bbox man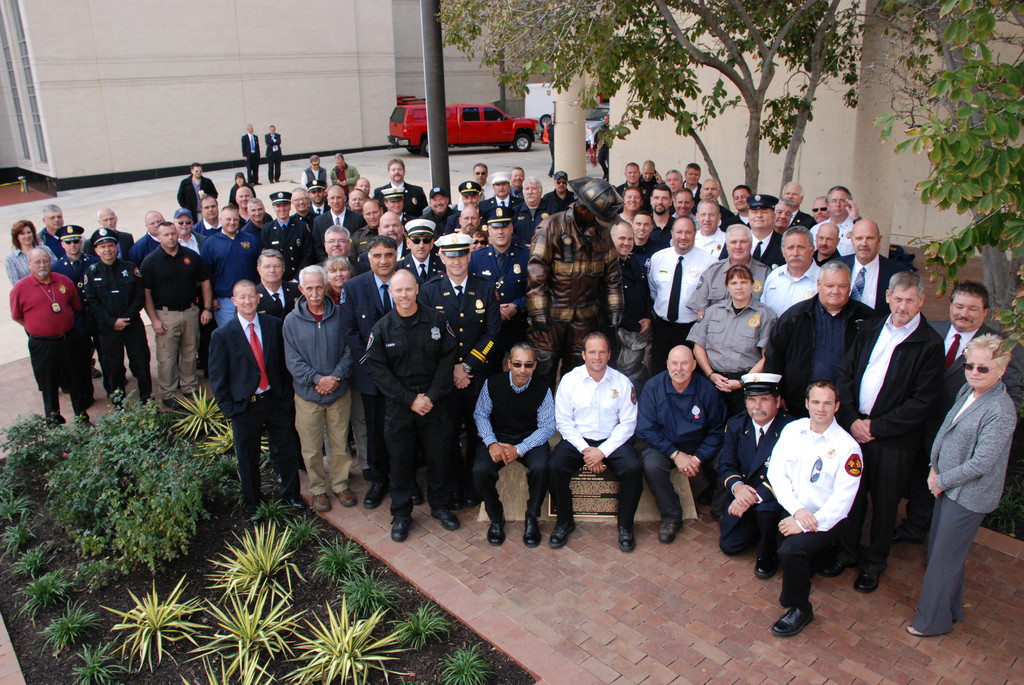
crop(540, 110, 555, 171)
